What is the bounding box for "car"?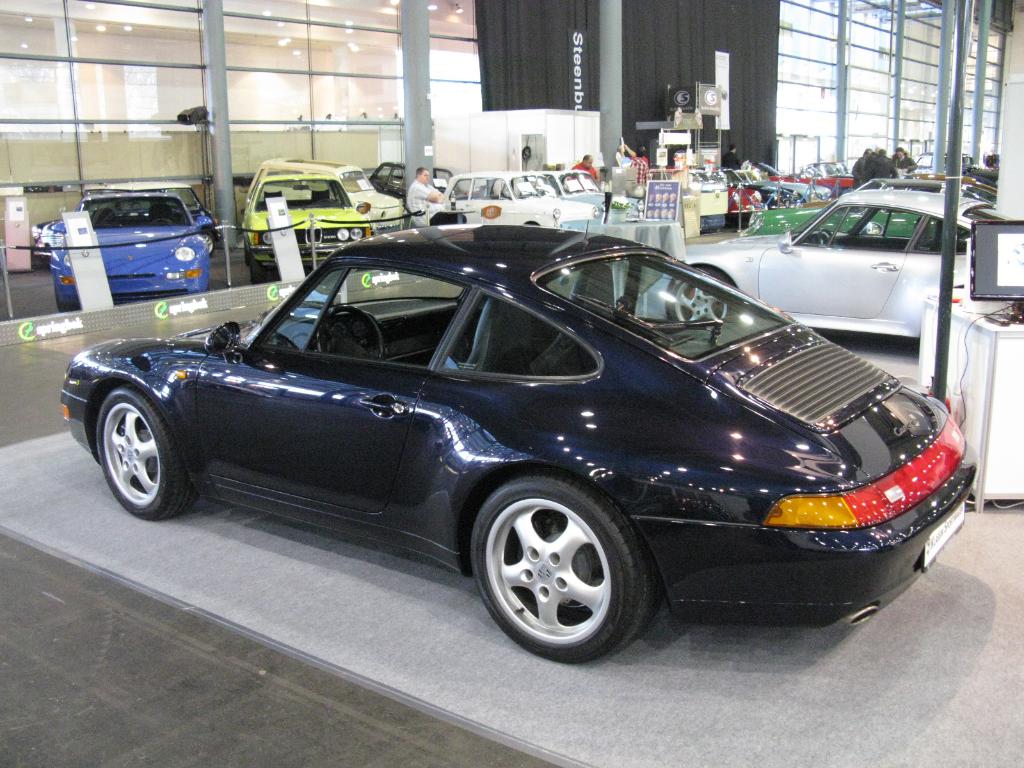
(77,228,968,672).
